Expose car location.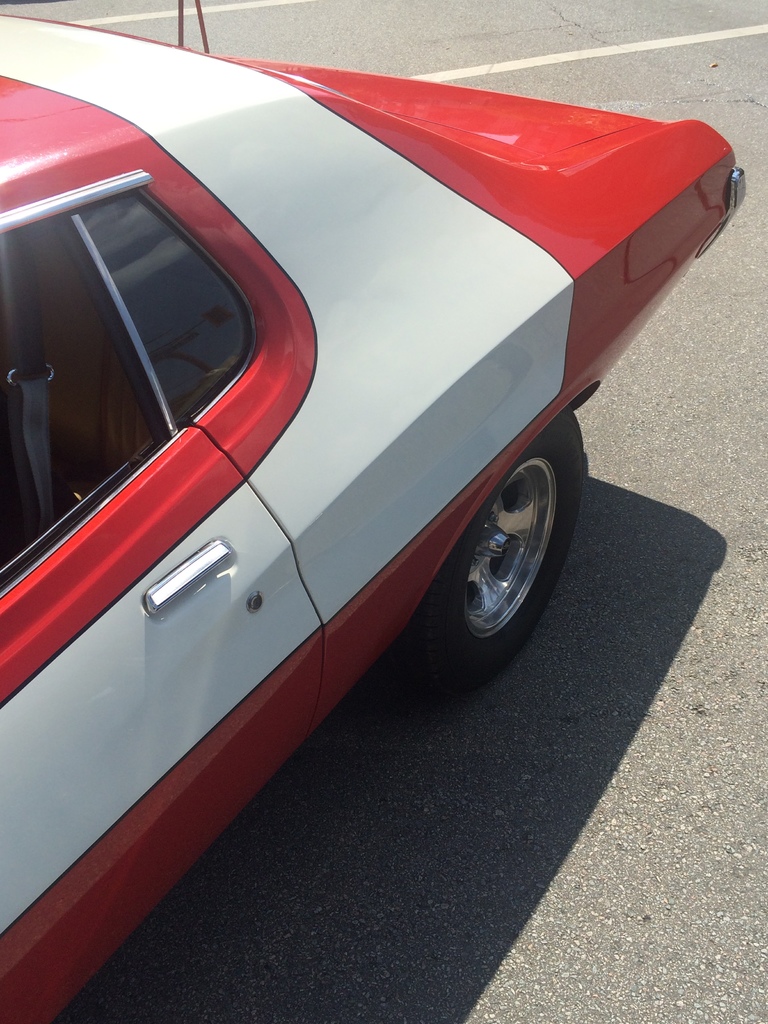
Exposed at region(10, 52, 678, 956).
